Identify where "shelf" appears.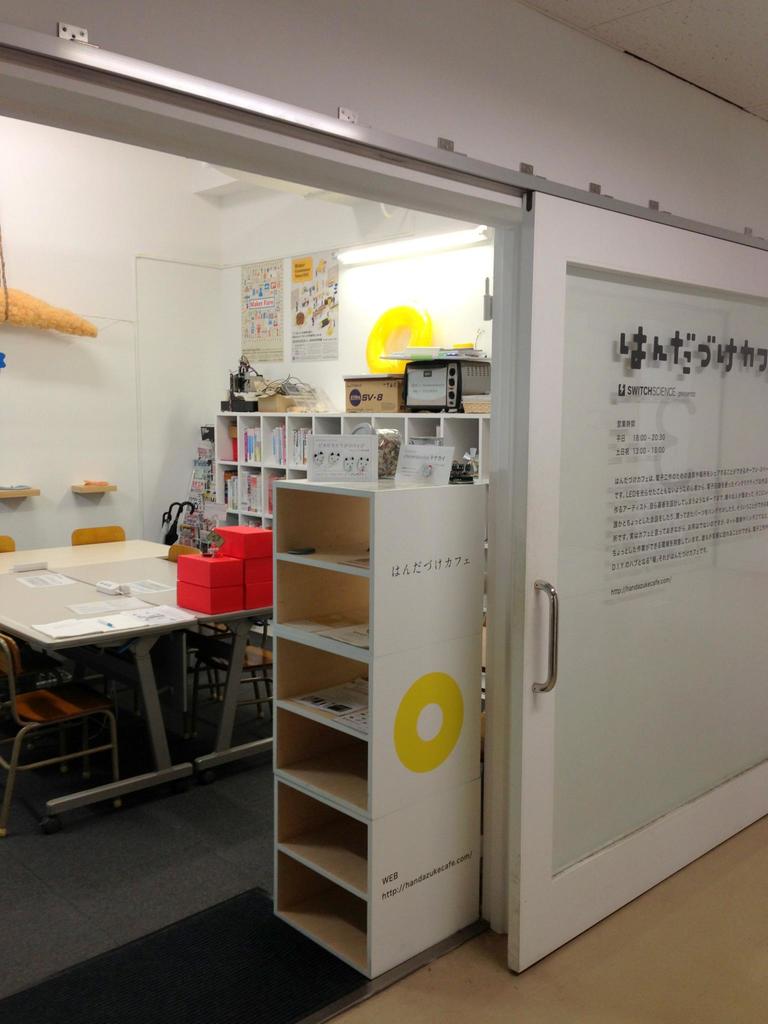
Appears at <box>406,417,441,444</box>.
